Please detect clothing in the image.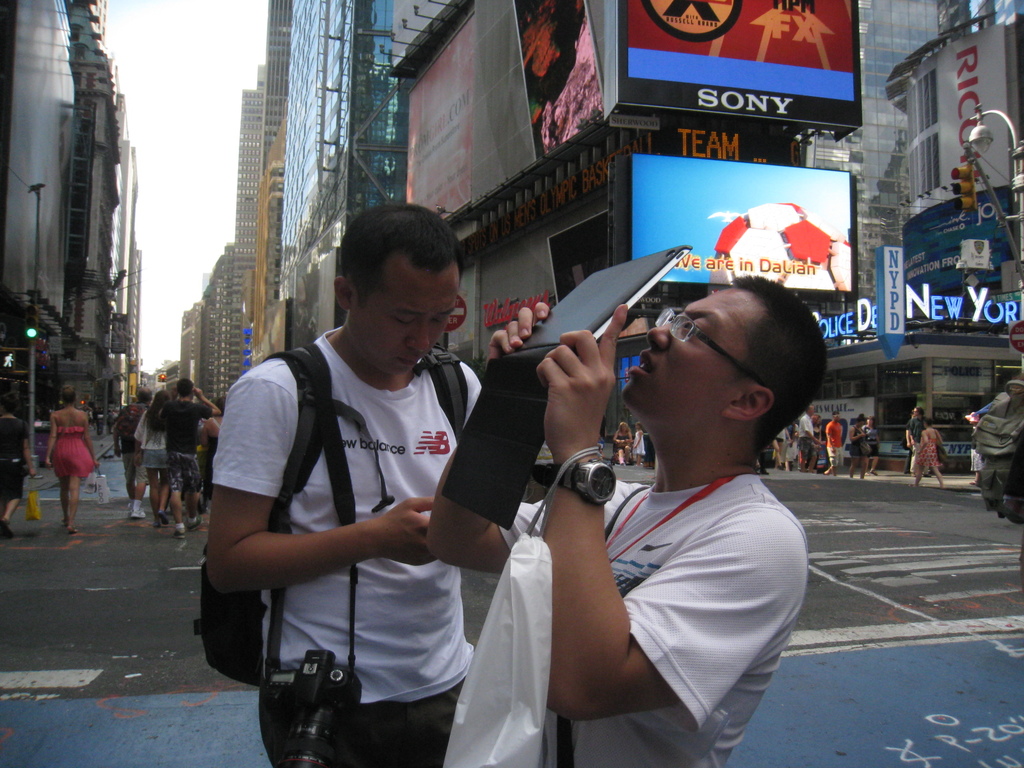
{"left": 970, "top": 427, "right": 984, "bottom": 474}.
